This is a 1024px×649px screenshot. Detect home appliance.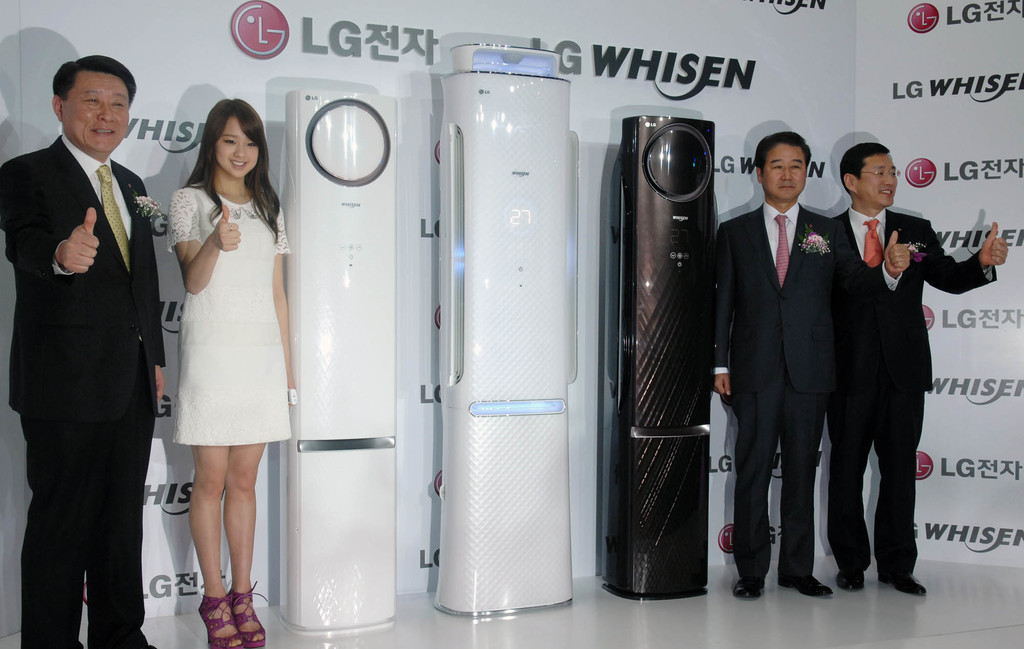
box=[598, 115, 716, 604].
